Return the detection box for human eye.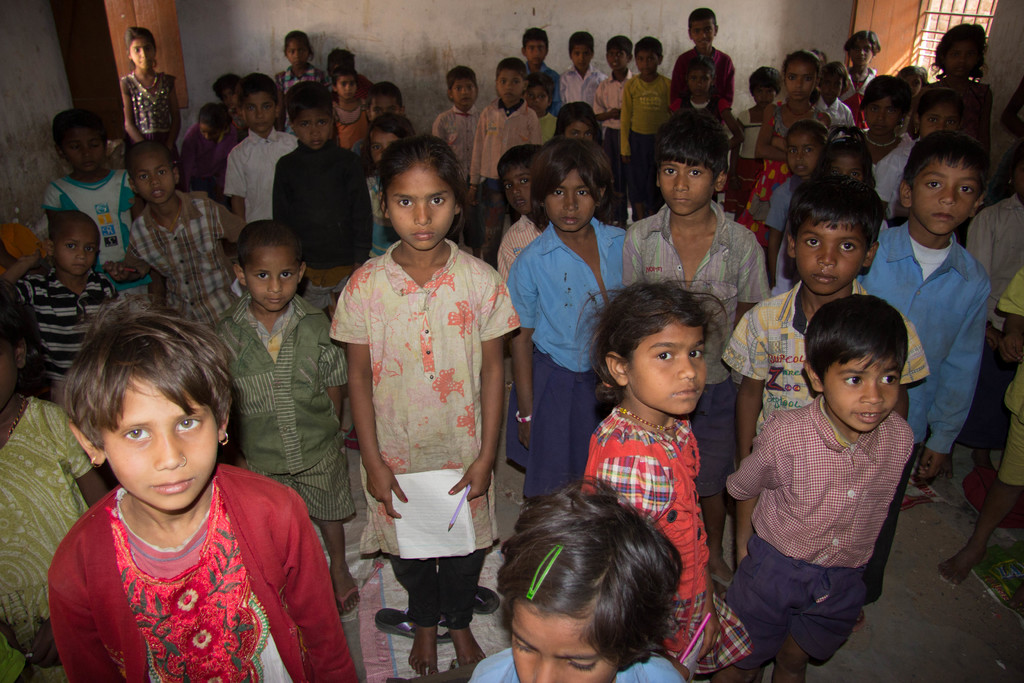
bbox=[885, 108, 893, 115].
